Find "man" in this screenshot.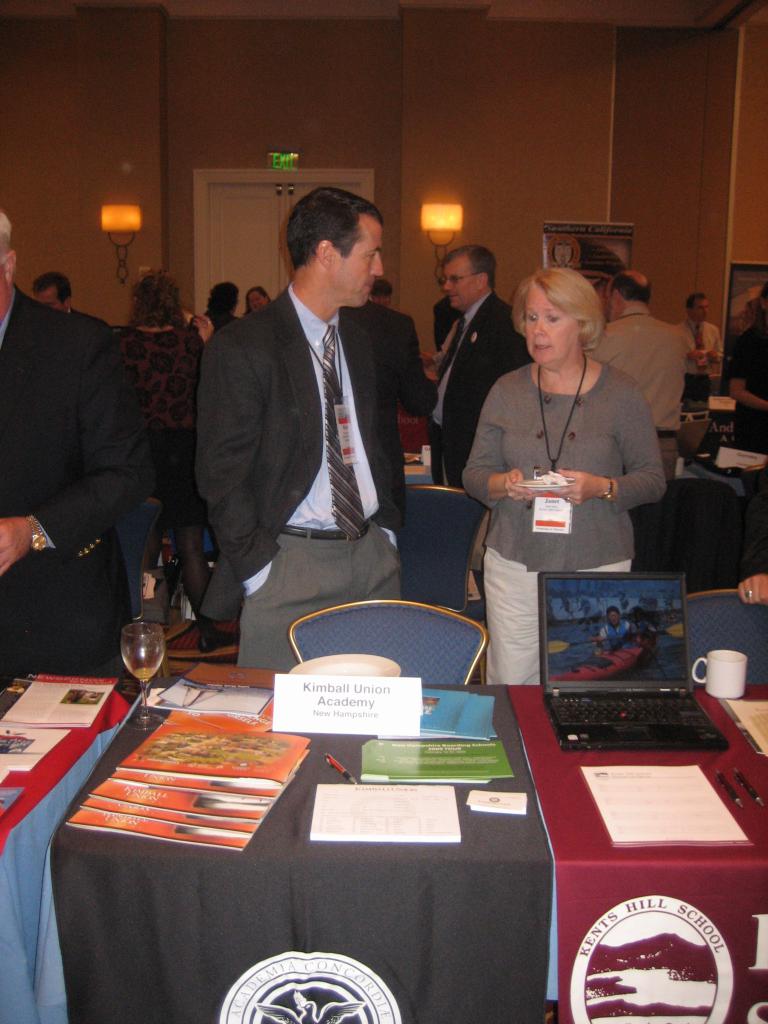
The bounding box for "man" is left=28, top=265, right=73, bottom=320.
